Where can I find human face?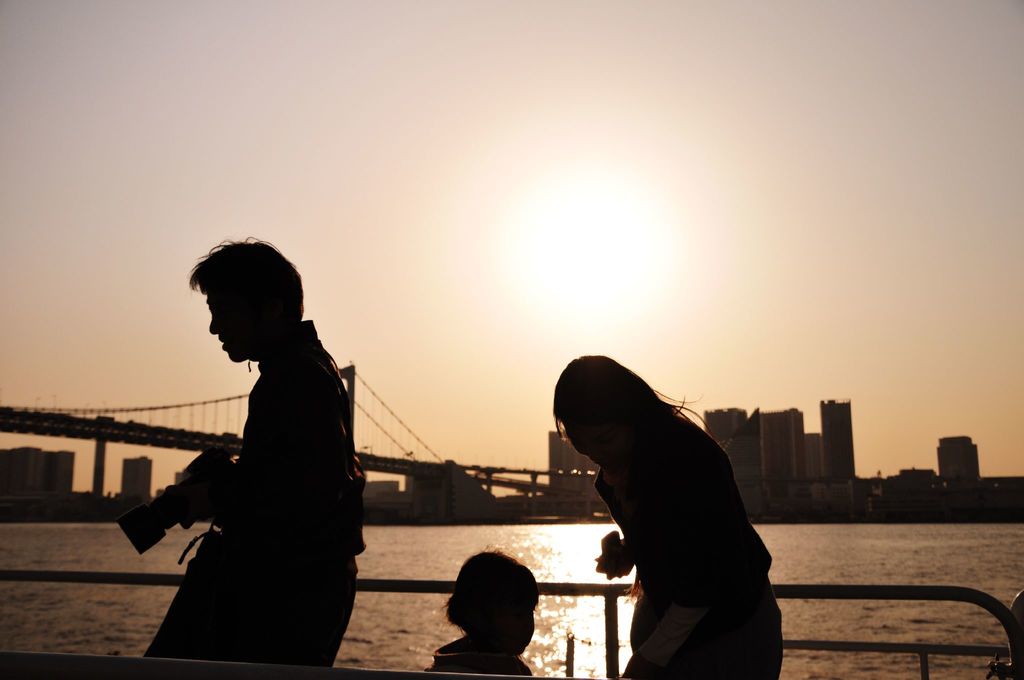
You can find it at locate(209, 288, 273, 364).
